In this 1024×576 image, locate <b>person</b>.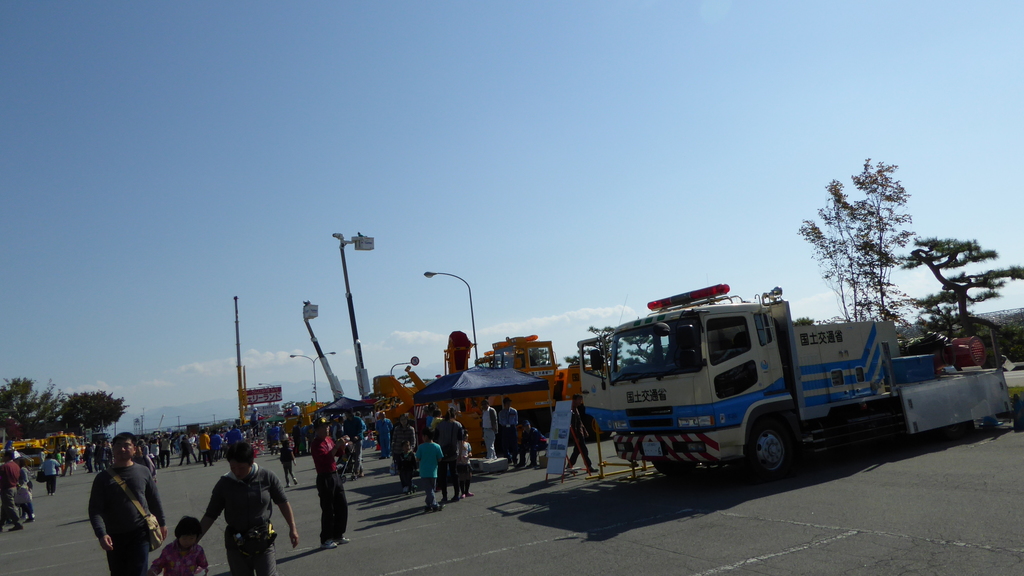
Bounding box: [486, 406, 499, 449].
